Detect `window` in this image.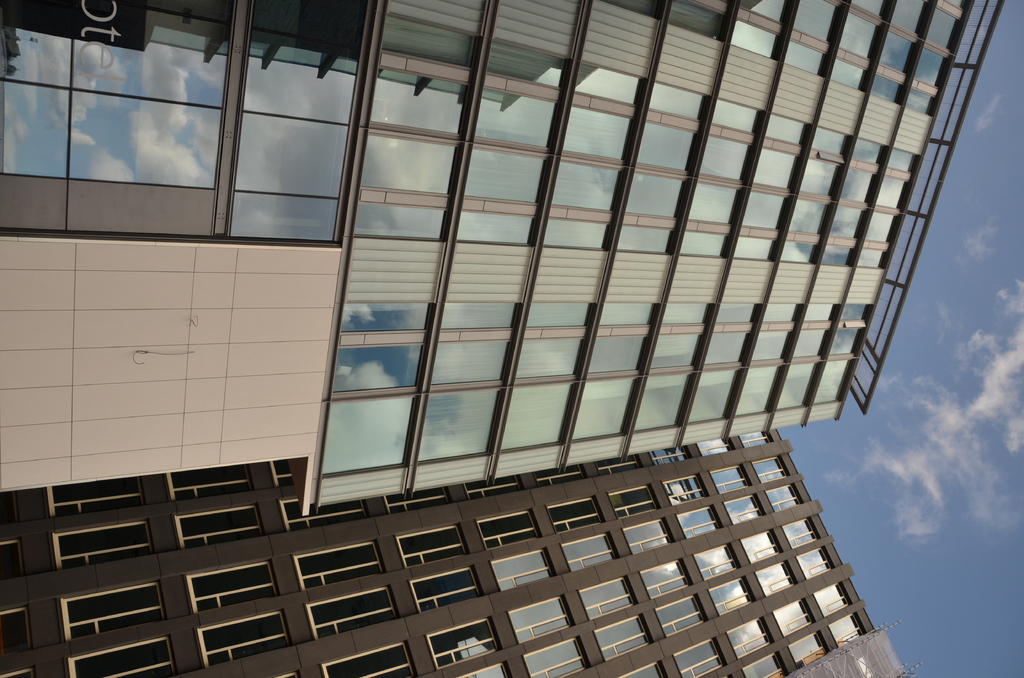
Detection: 703,574,755,609.
